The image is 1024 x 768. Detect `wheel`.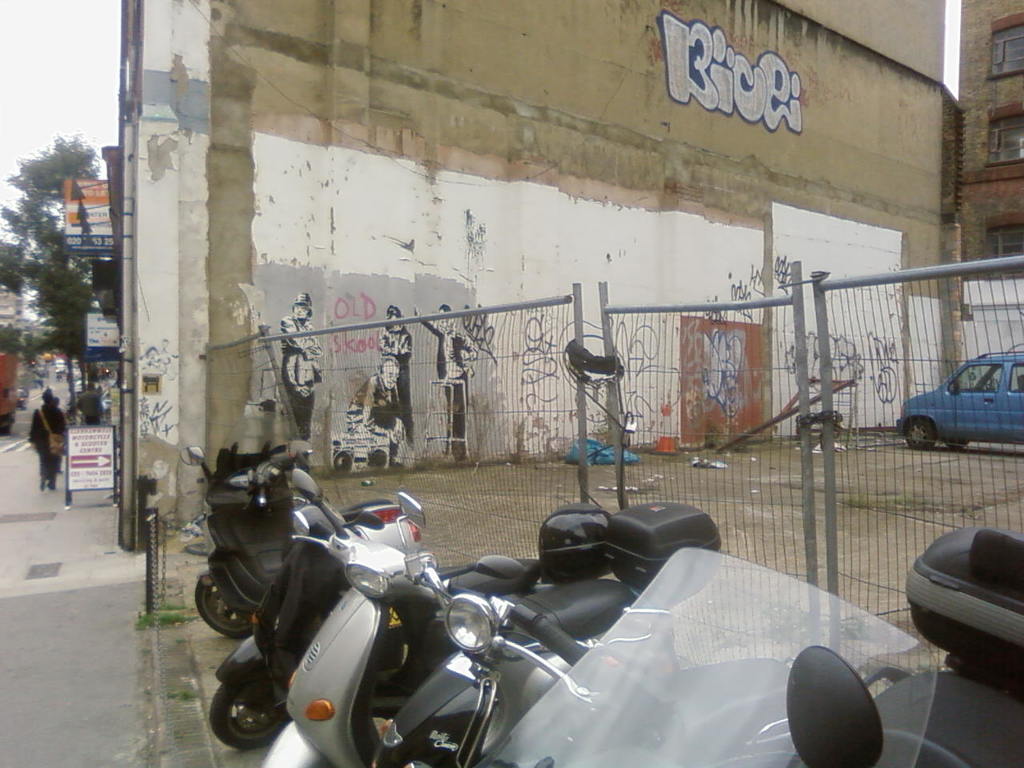
Detection: box=[194, 579, 253, 634].
